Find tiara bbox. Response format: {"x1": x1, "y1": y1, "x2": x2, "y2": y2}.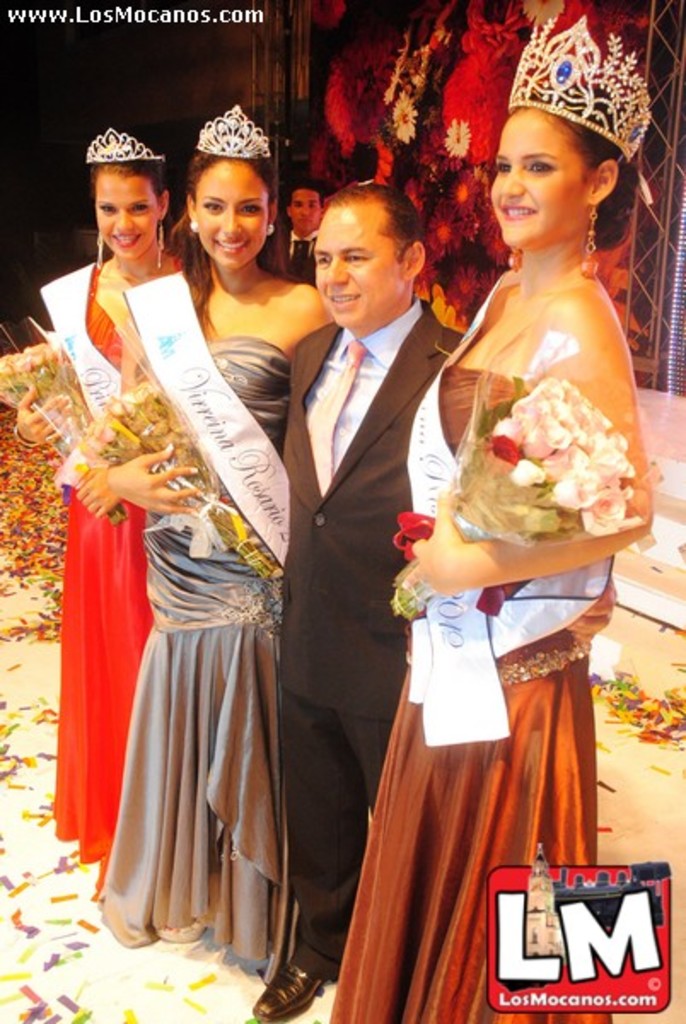
{"x1": 84, "y1": 131, "x2": 164, "y2": 164}.
